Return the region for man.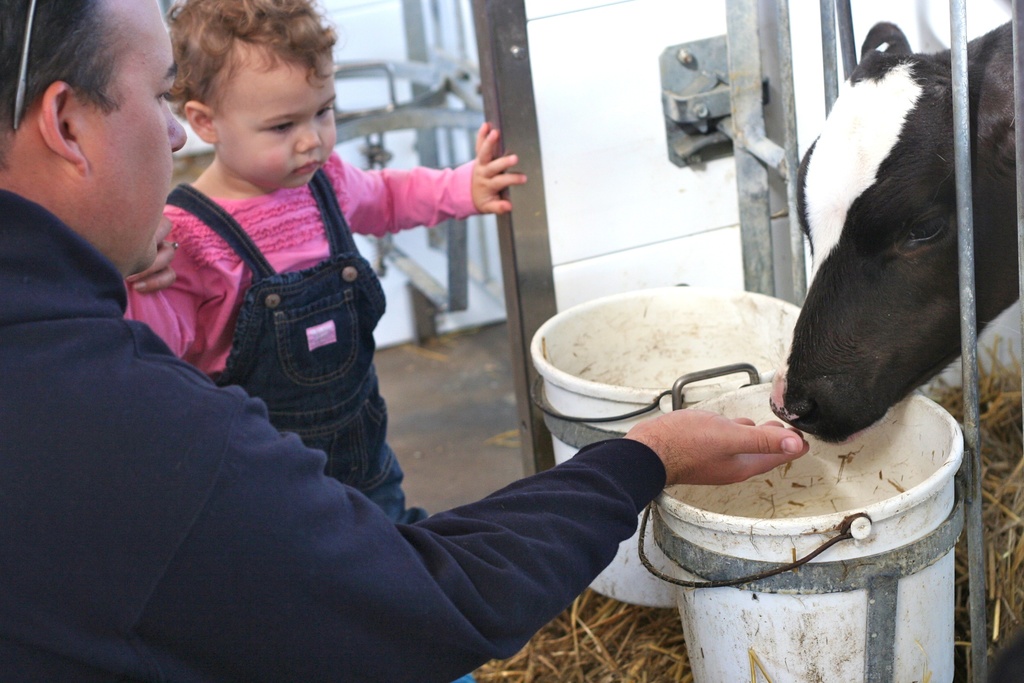
x1=0 y1=0 x2=808 y2=682.
